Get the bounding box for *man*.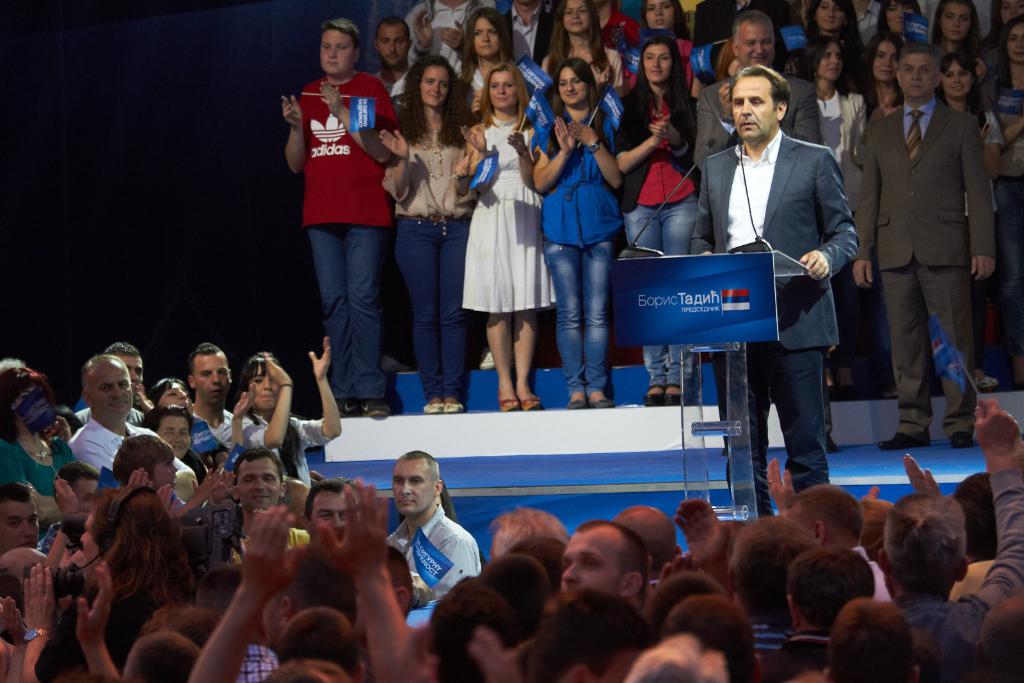
box(227, 447, 305, 570).
